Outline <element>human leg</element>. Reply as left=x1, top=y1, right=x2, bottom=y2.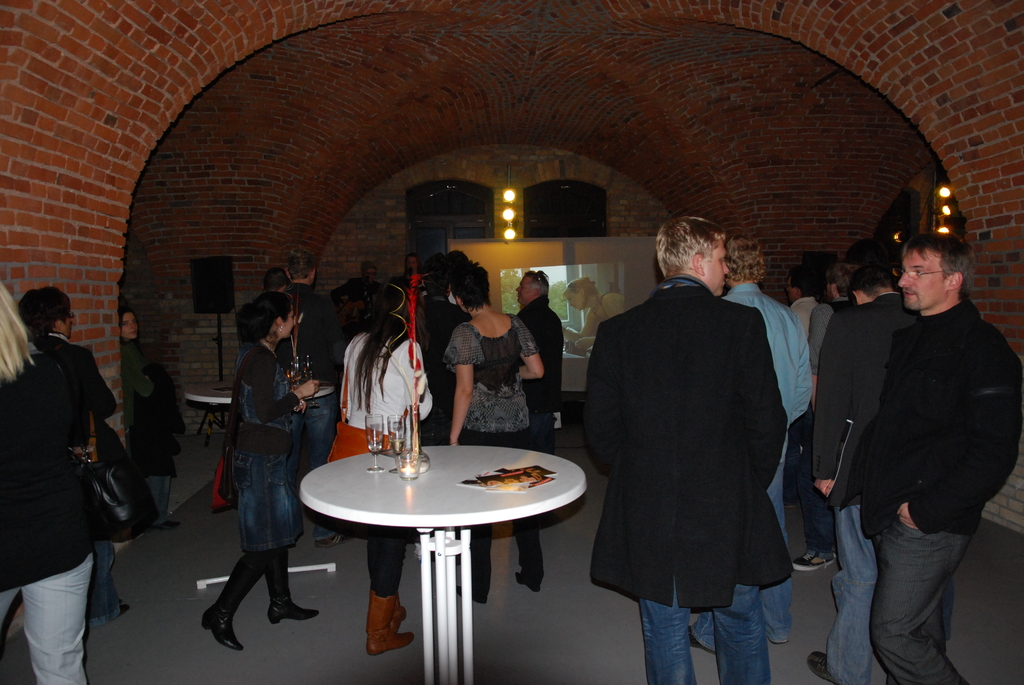
left=808, top=500, right=874, bottom=684.
